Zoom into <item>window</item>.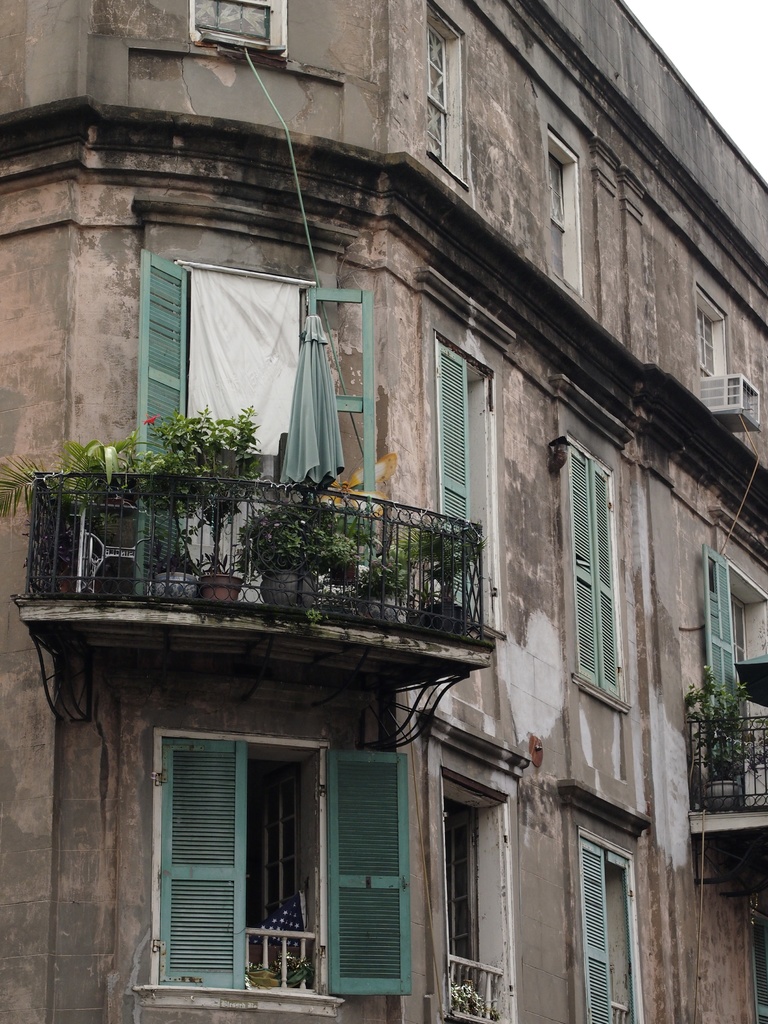
Zoom target: {"x1": 564, "y1": 433, "x2": 637, "y2": 713}.
